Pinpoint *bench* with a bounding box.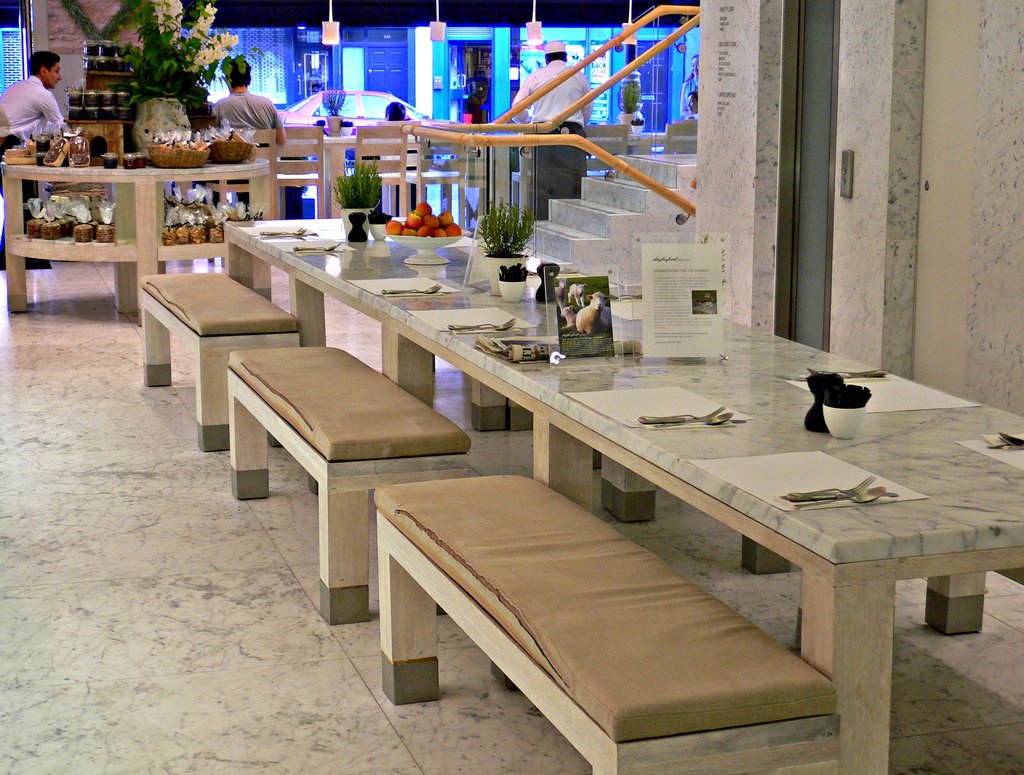
<bbox>370, 471, 842, 774</bbox>.
